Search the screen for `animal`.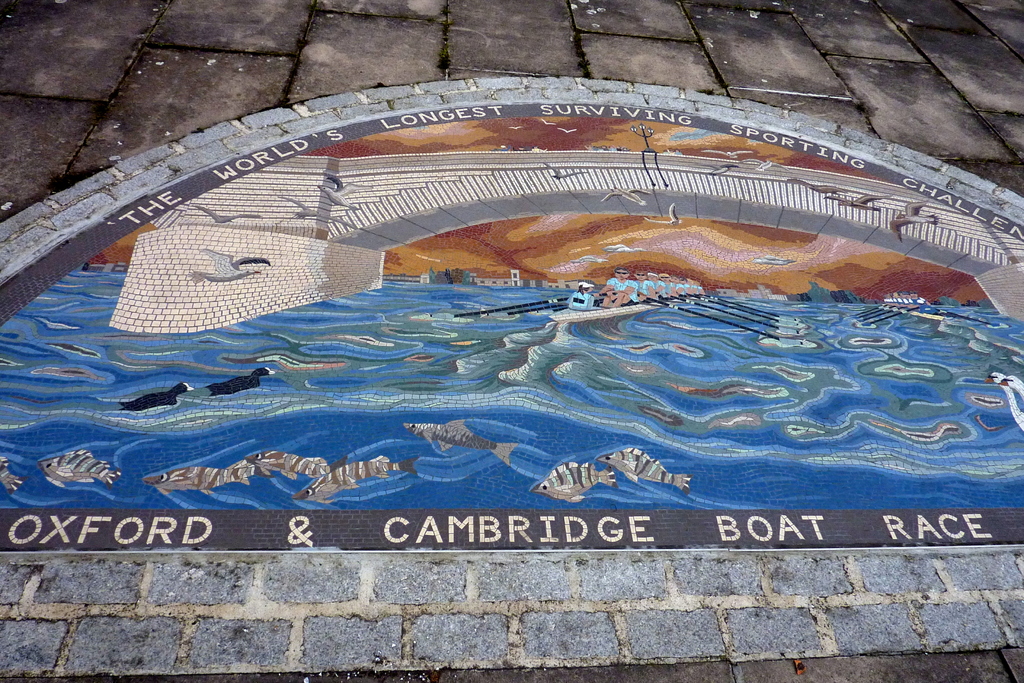
Found at {"left": 191, "top": 201, "right": 262, "bottom": 224}.
